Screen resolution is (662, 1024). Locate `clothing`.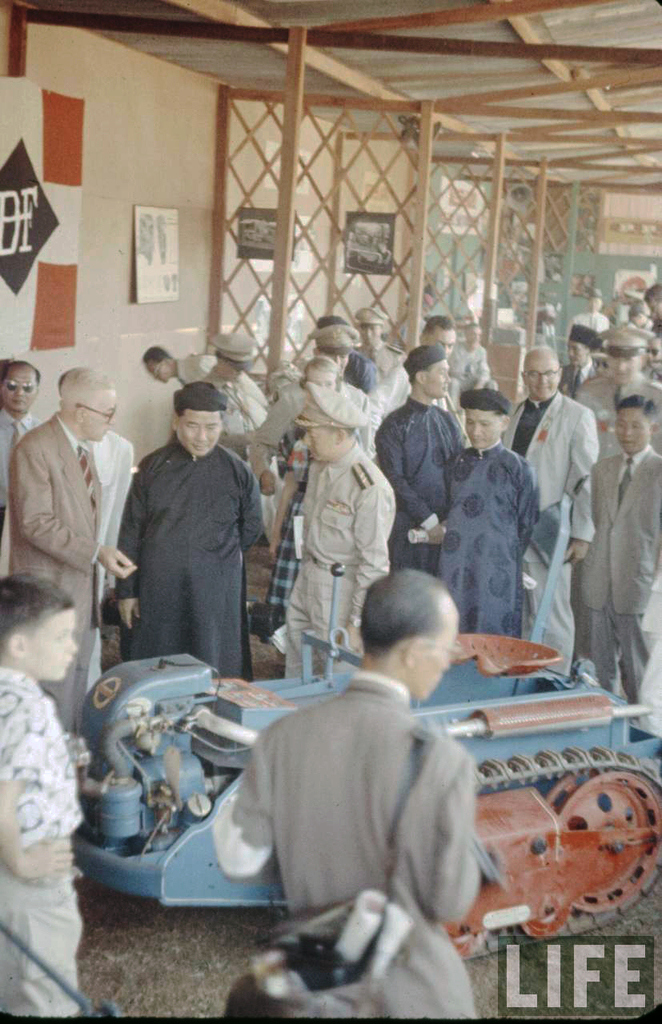
bbox=[10, 412, 102, 732].
